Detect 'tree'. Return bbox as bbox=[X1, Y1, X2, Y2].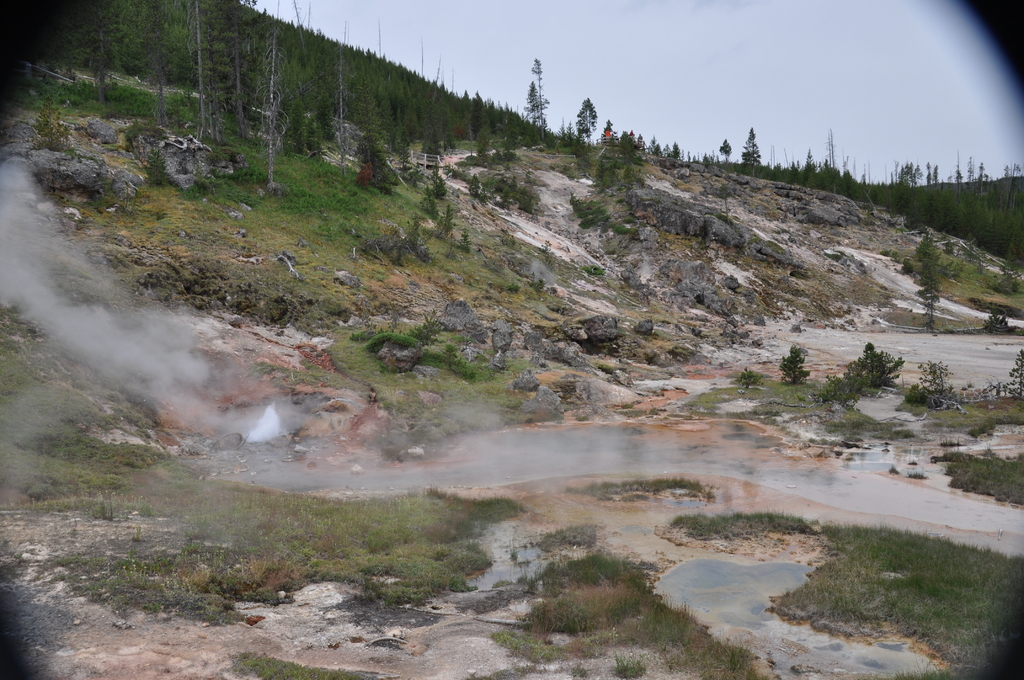
bbox=[604, 117, 614, 140].
